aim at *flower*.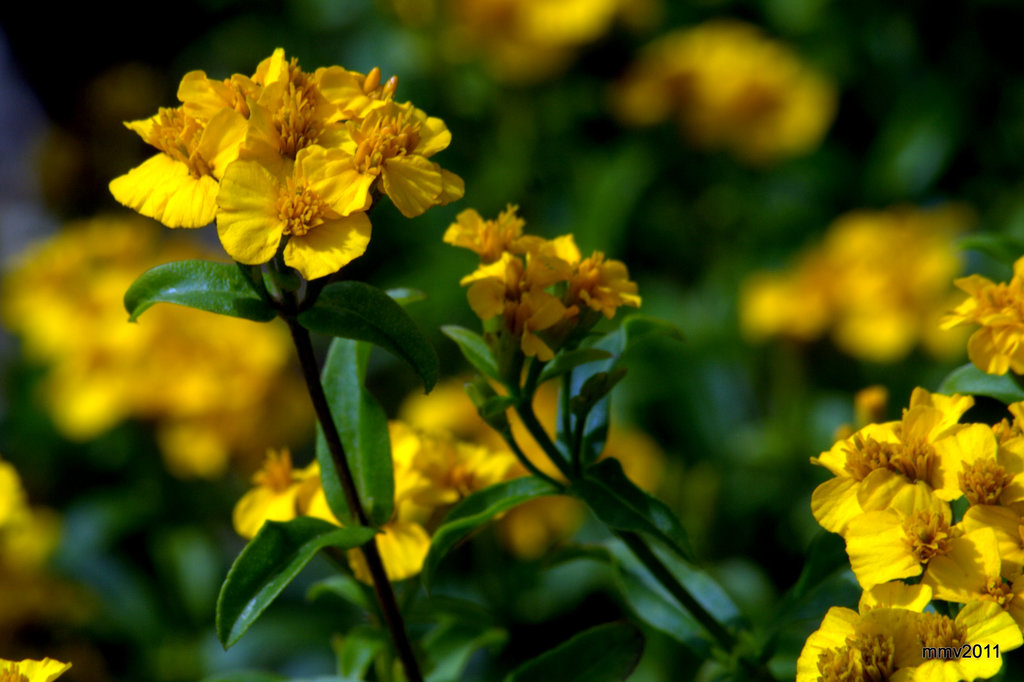
Aimed at detection(0, 647, 72, 681).
